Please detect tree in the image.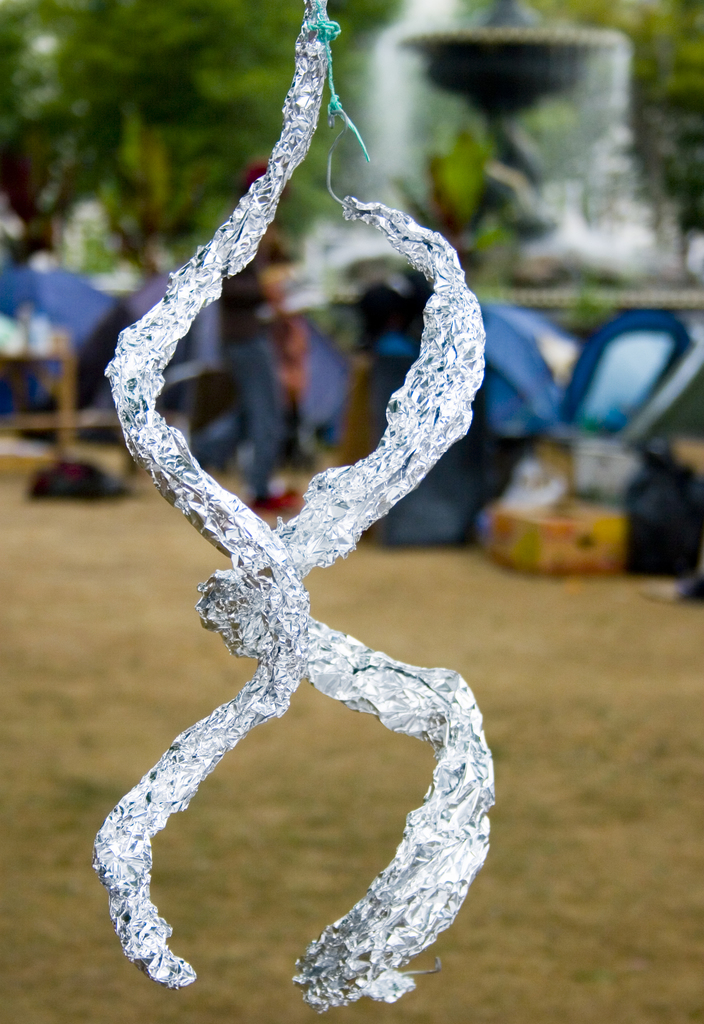
region(410, 0, 703, 281).
